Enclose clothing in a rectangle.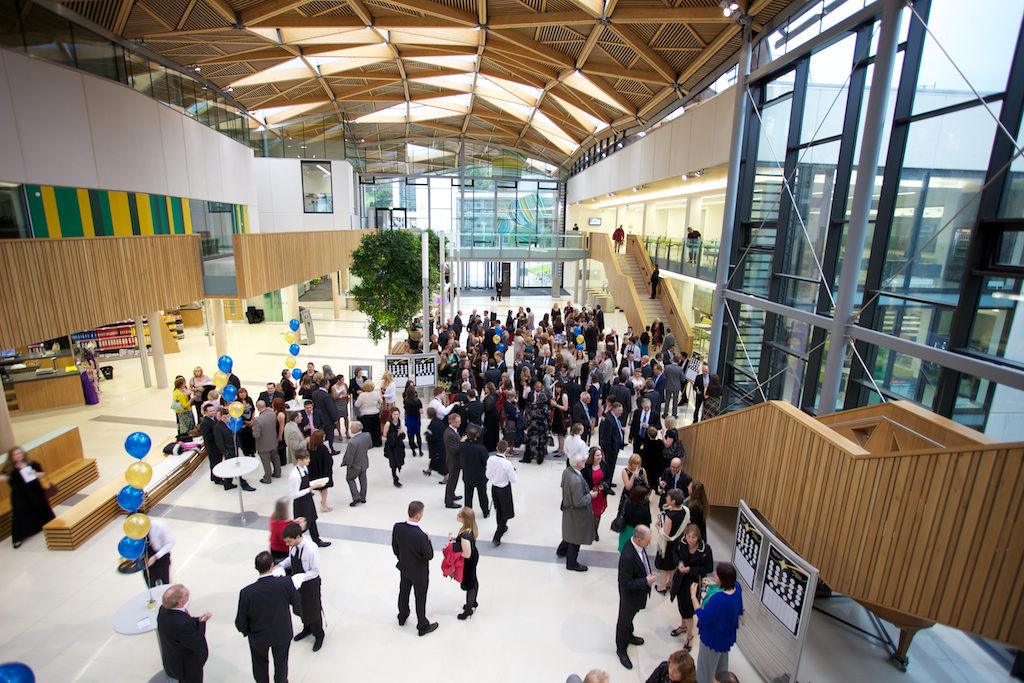
{"left": 617, "top": 355, "right": 639, "bottom": 375}.
